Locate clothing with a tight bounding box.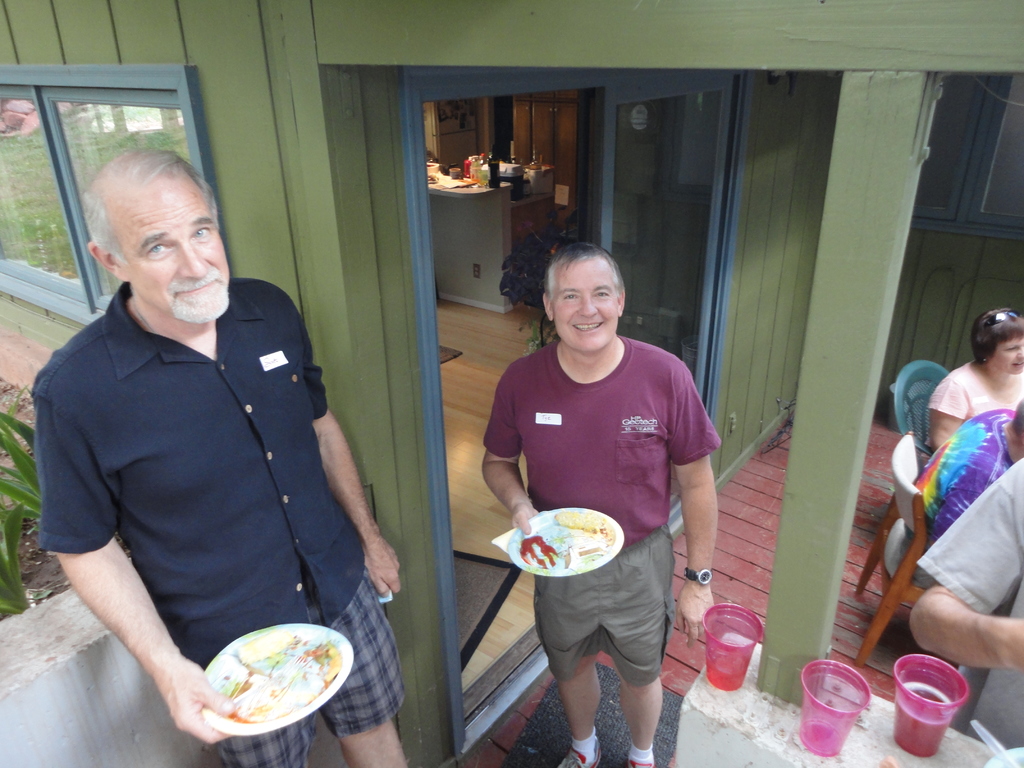
483:328:721:687.
